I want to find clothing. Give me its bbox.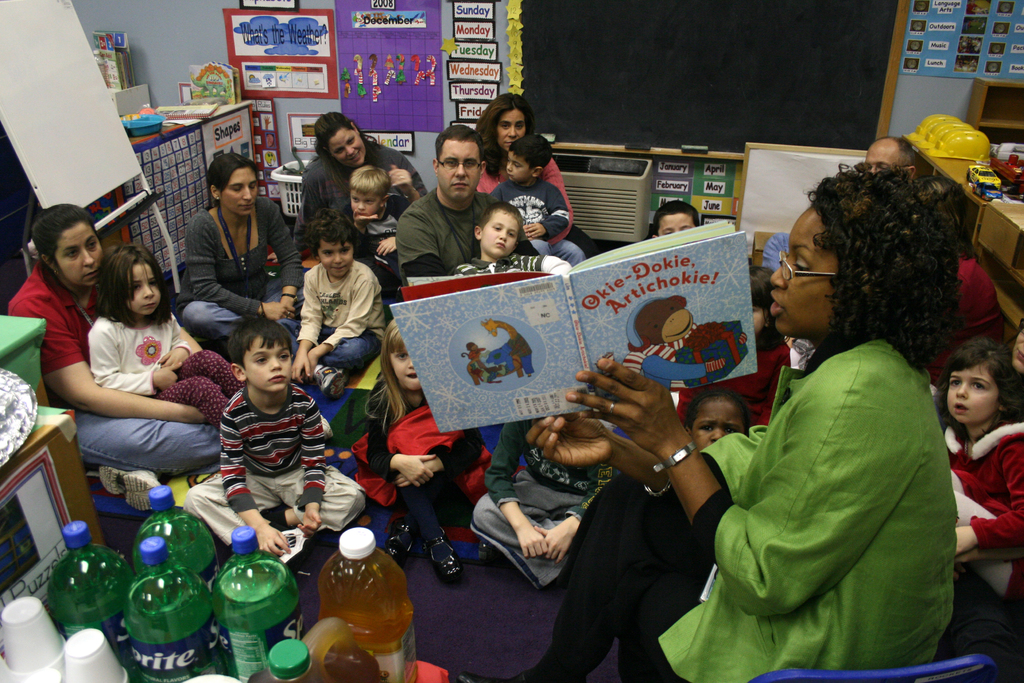
[left=486, top=176, right=584, bottom=261].
